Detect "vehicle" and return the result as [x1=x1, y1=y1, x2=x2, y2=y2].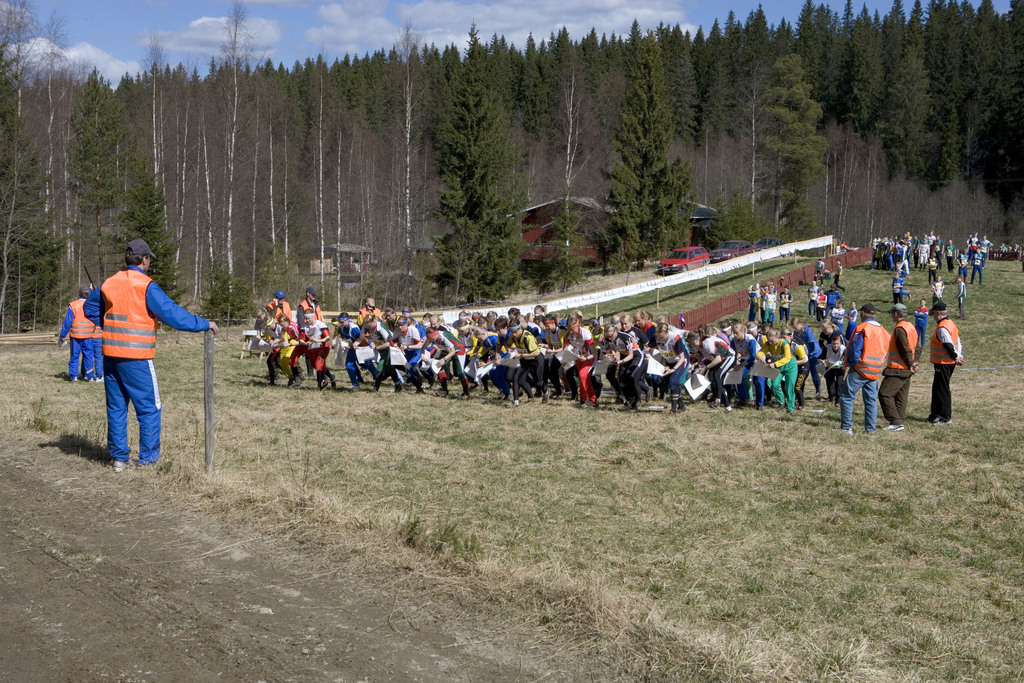
[x1=650, y1=230, x2=719, y2=283].
